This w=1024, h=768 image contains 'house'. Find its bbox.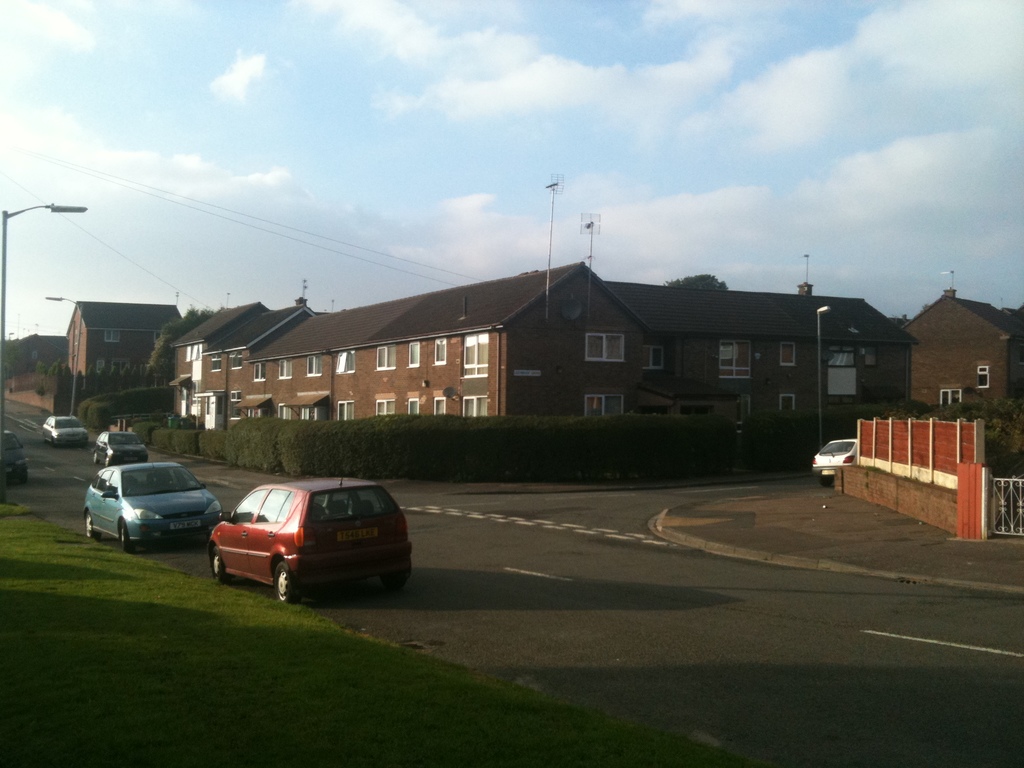
bbox(263, 297, 411, 424).
